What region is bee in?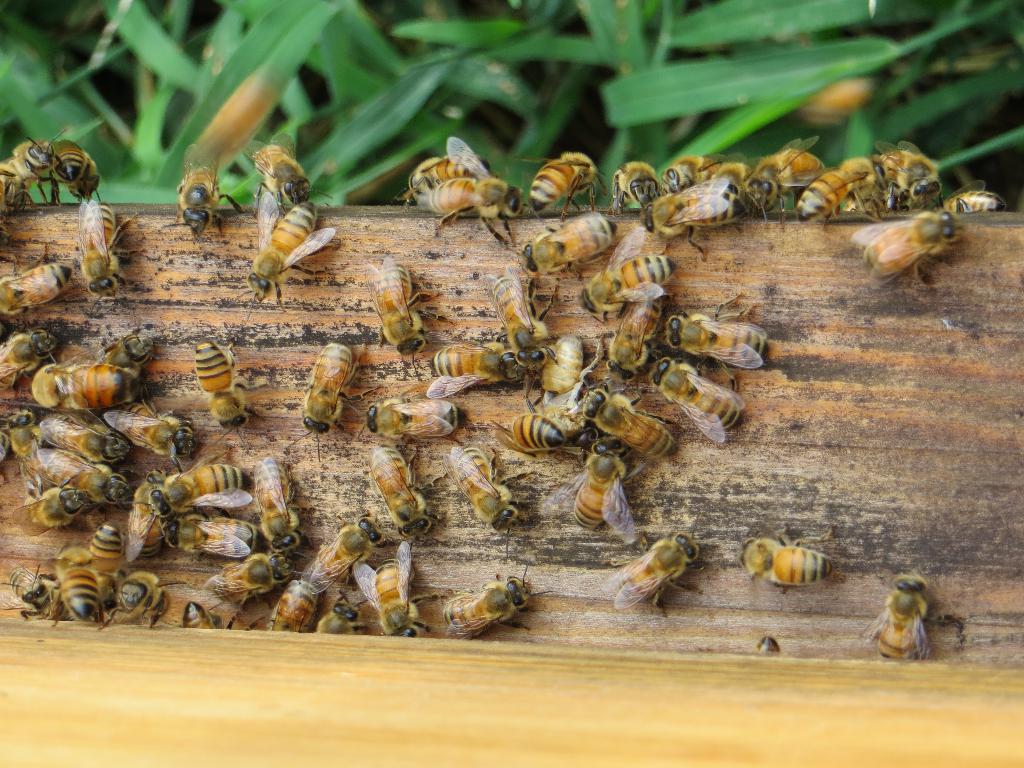
{"x1": 264, "y1": 132, "x2": 322, "y2": 214}.
